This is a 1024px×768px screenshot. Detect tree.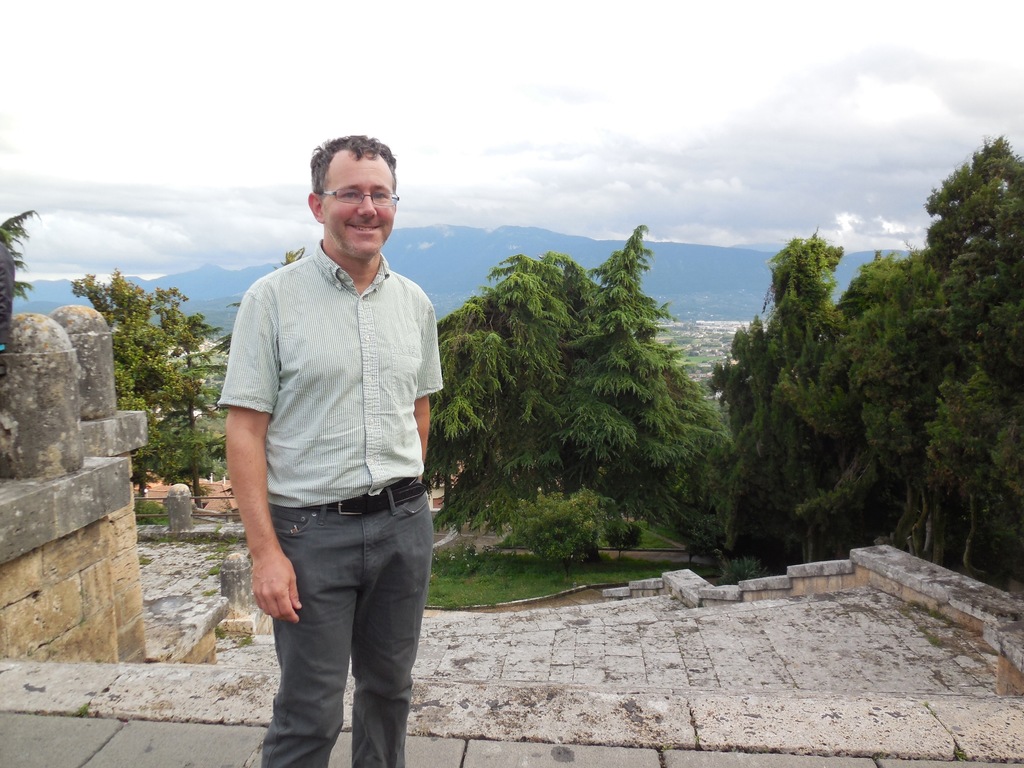
pyautogui.locateOnScreen(150, 288, 228, 508).
